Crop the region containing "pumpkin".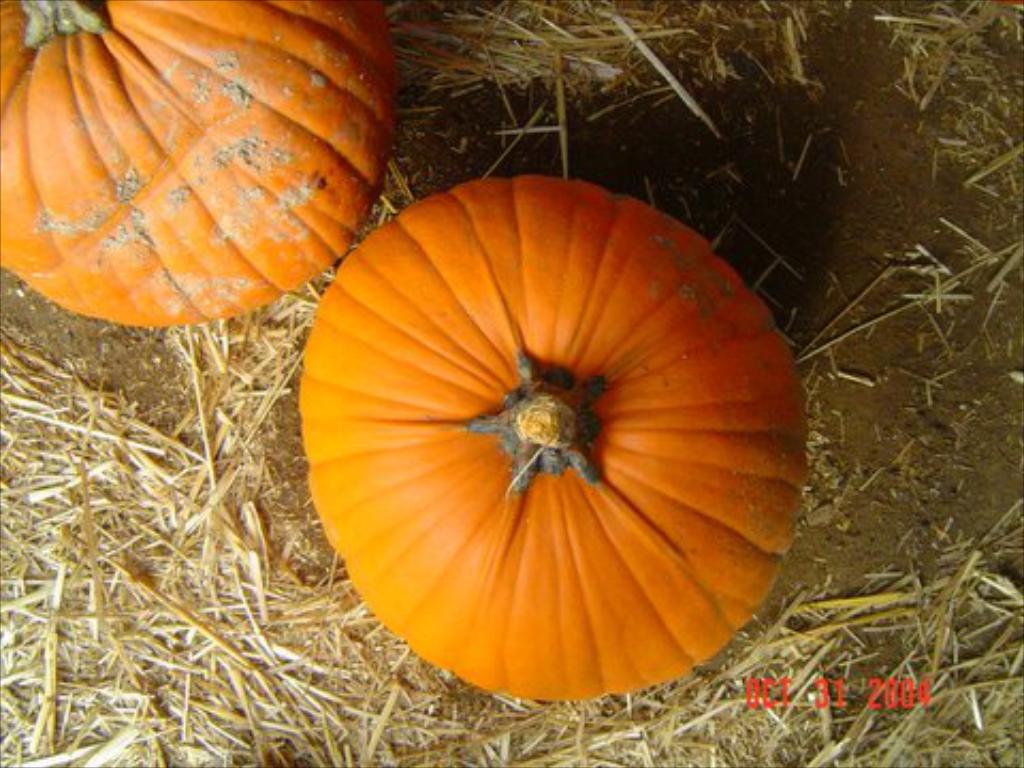
Crop region: 0, 2, 401, 324.
